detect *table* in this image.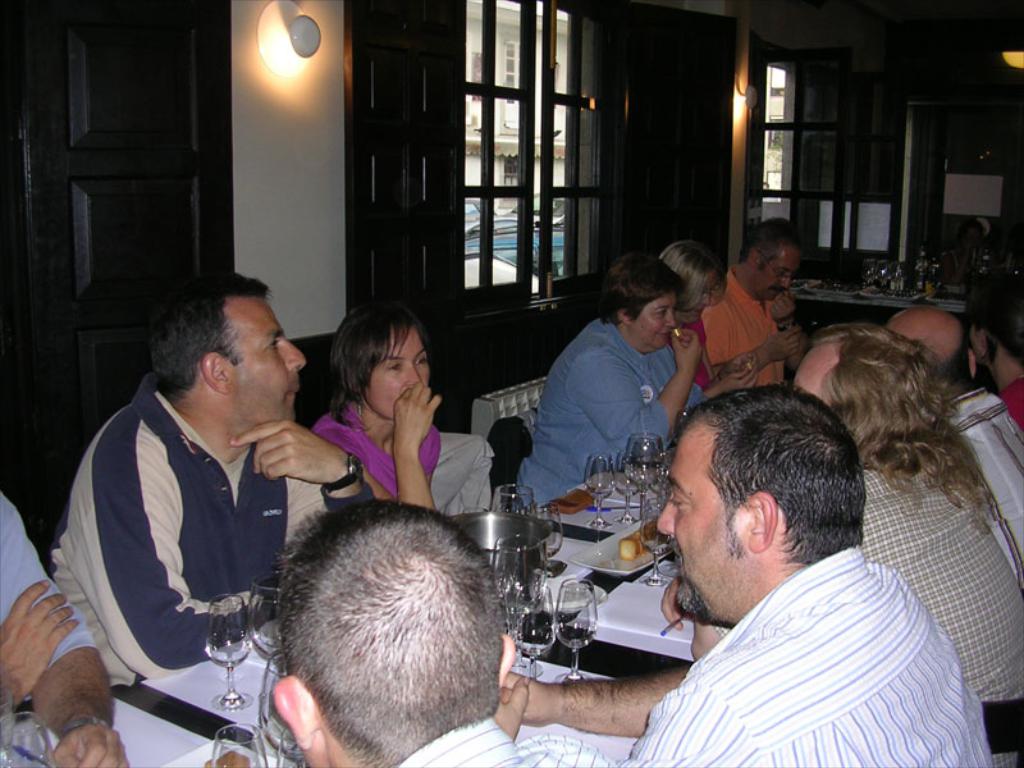
Detection: (787,287,978,394).
